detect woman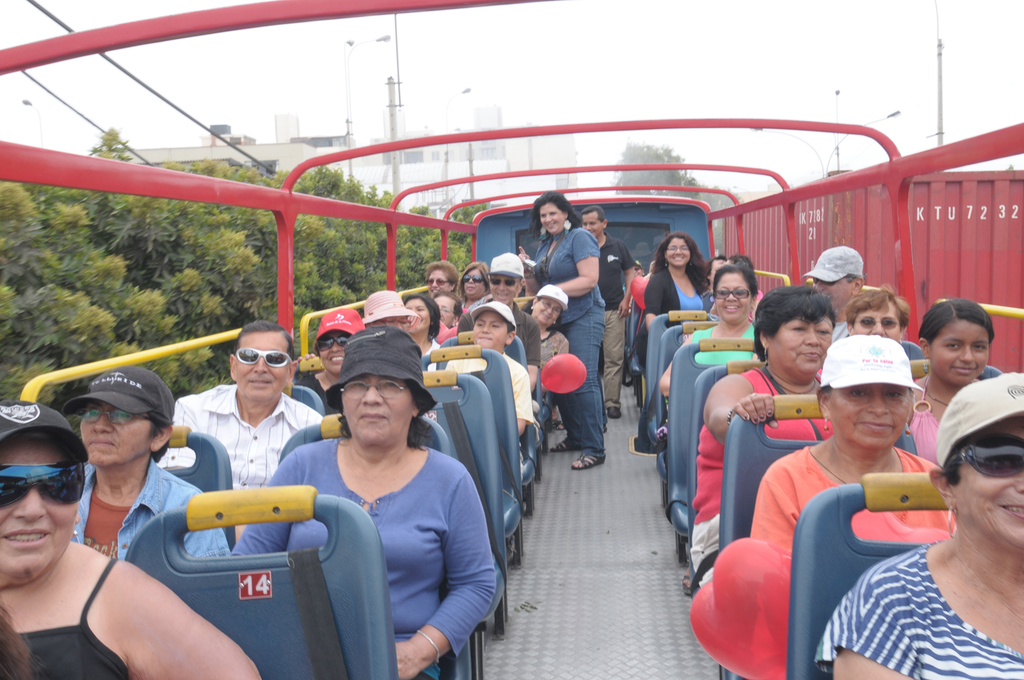
left=293, top=309, right=361, bottom=404
